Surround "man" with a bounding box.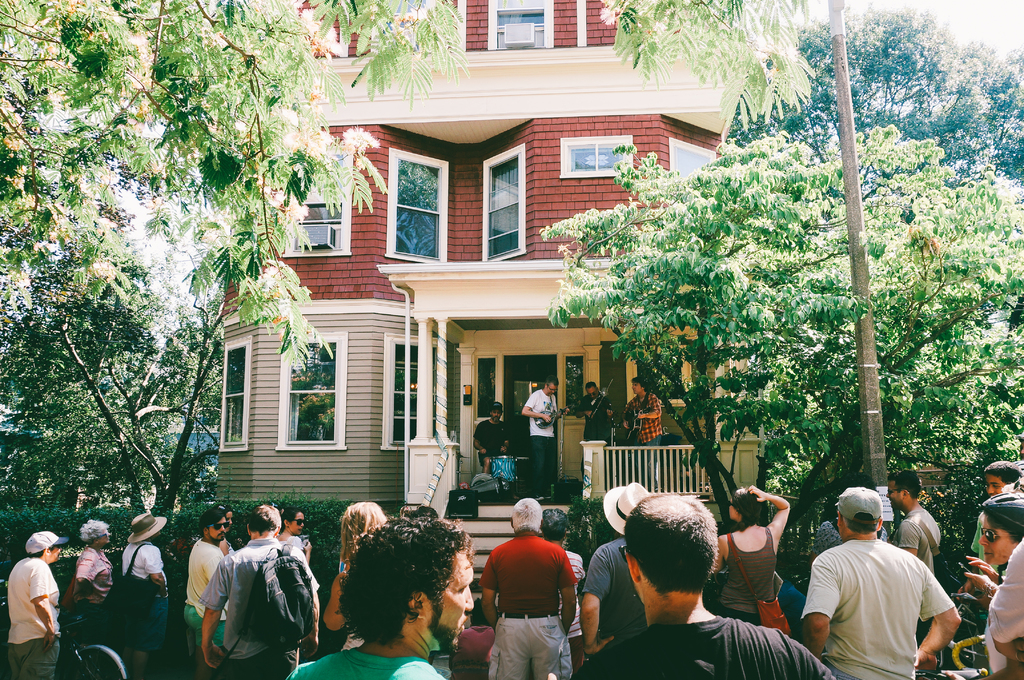
[469,402,508,477].
